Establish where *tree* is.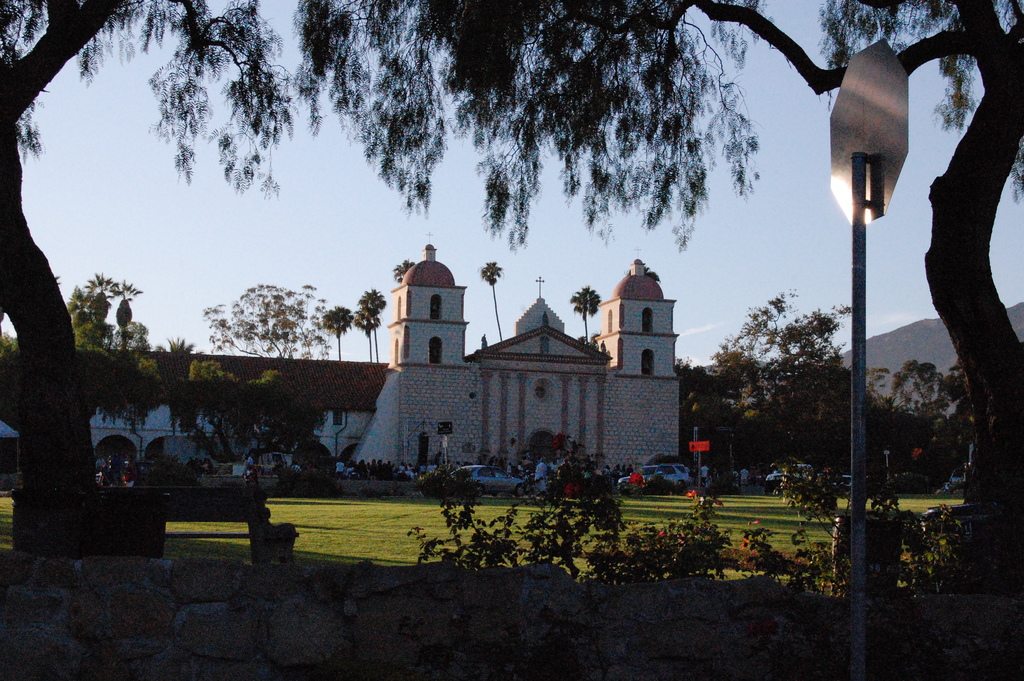
Established at box(350, 304, 378, 351).
